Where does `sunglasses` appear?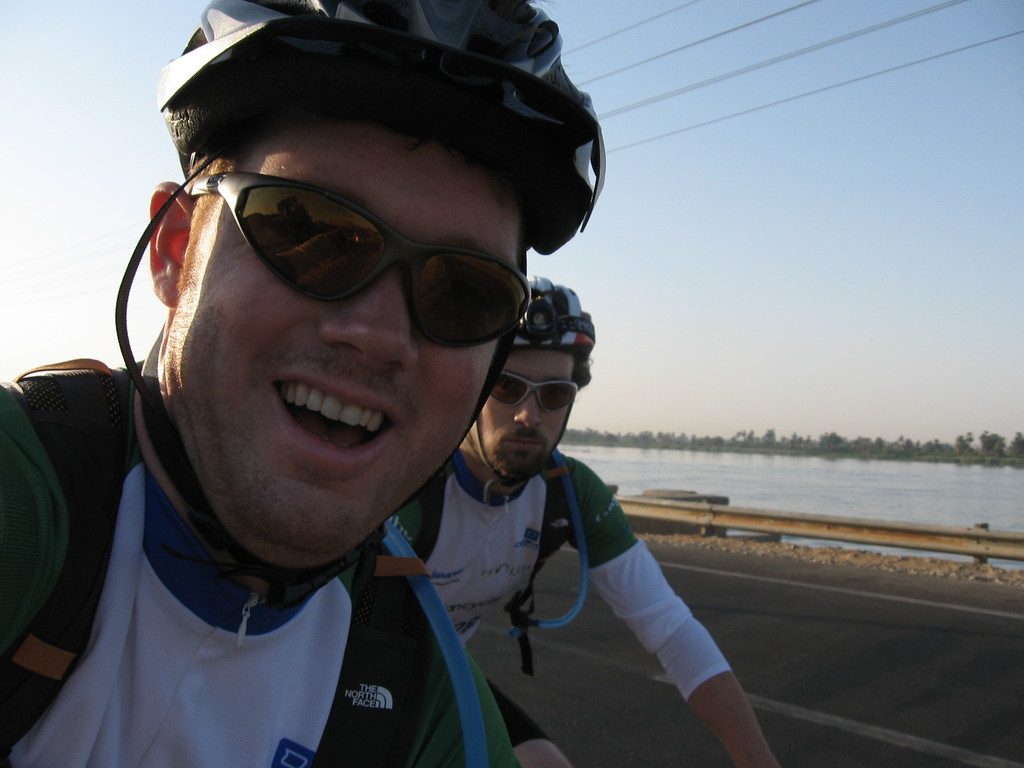
Appears at left=168, top=176, right=531, bottom=360.
